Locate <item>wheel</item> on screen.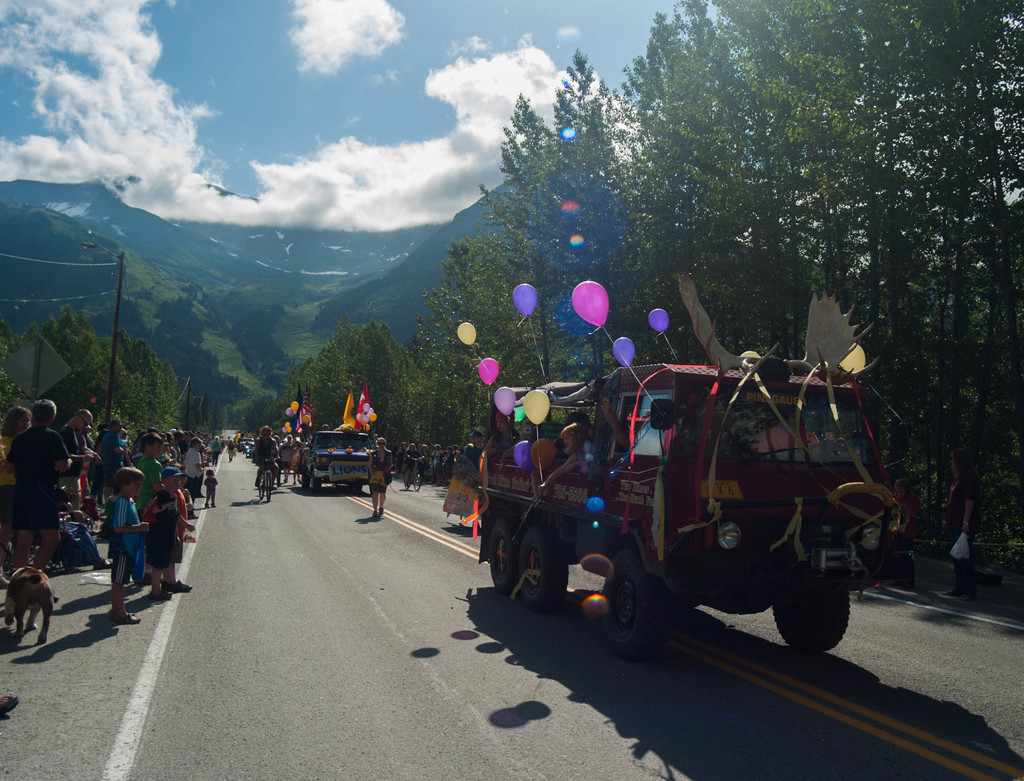
On screen at 488 523 520 604.
